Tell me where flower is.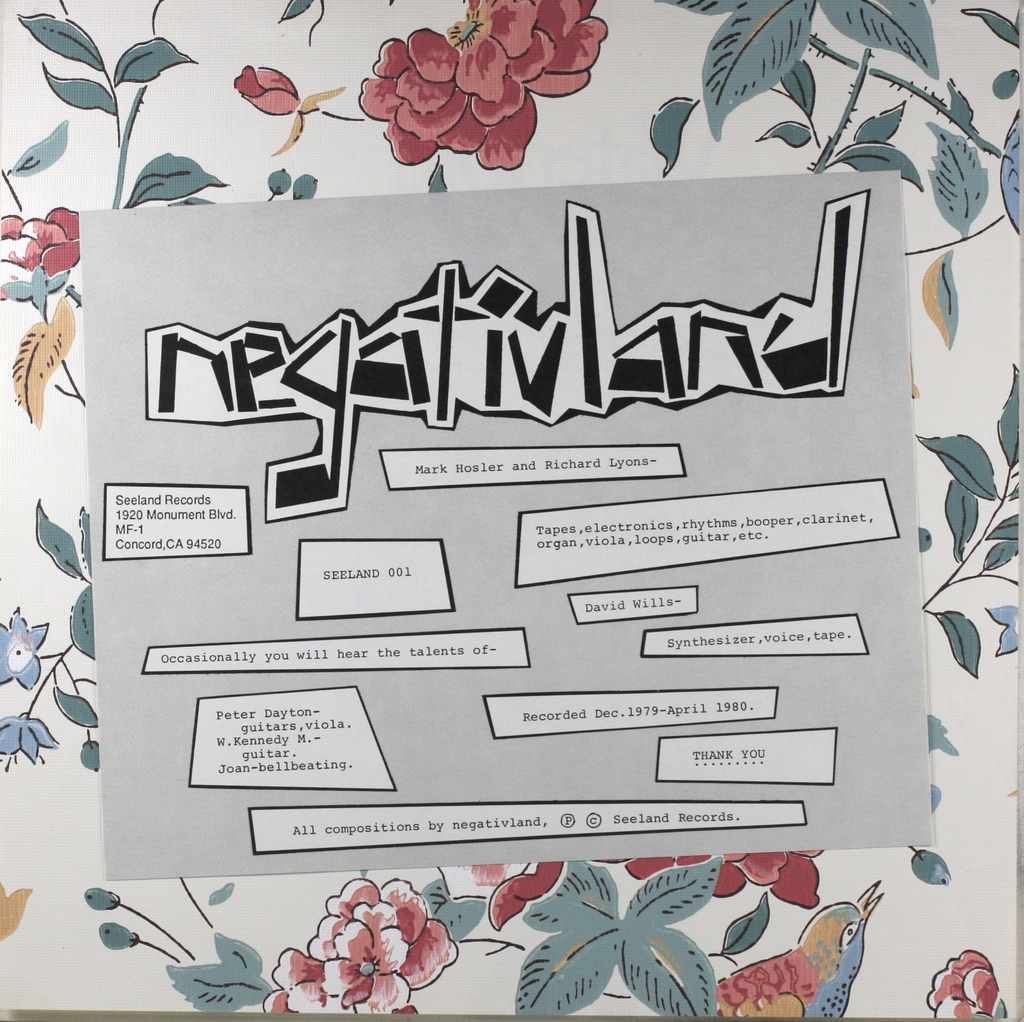
flower is at (264, 877, 457, 1017).
